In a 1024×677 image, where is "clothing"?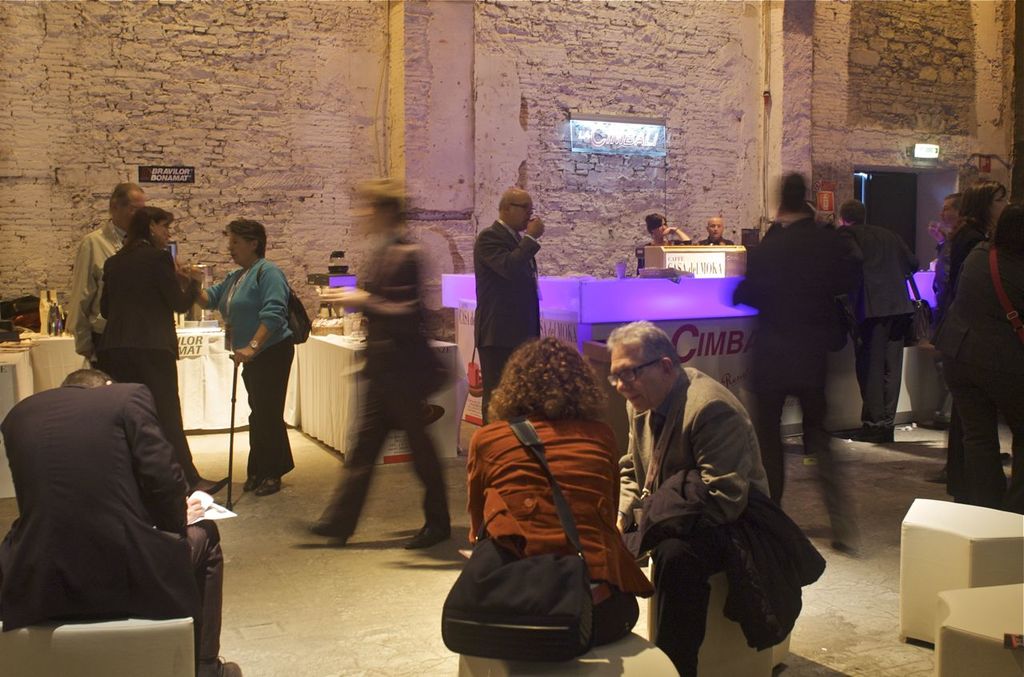
left=467, top=218, right=538, bottom=422.
